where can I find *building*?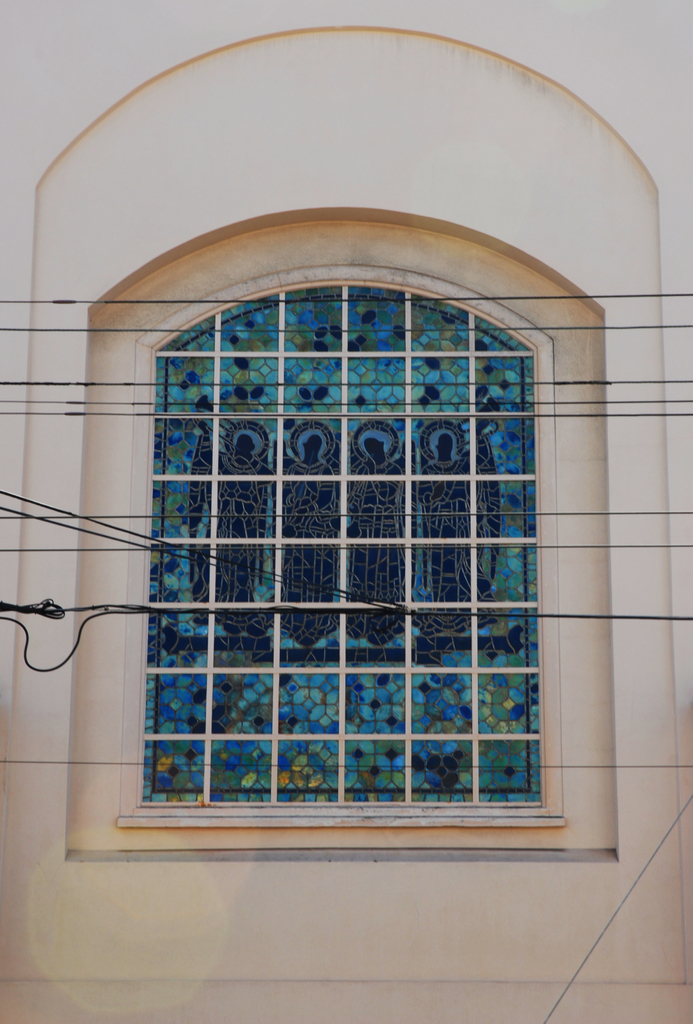
You can find it at (0,0,692,1023).
